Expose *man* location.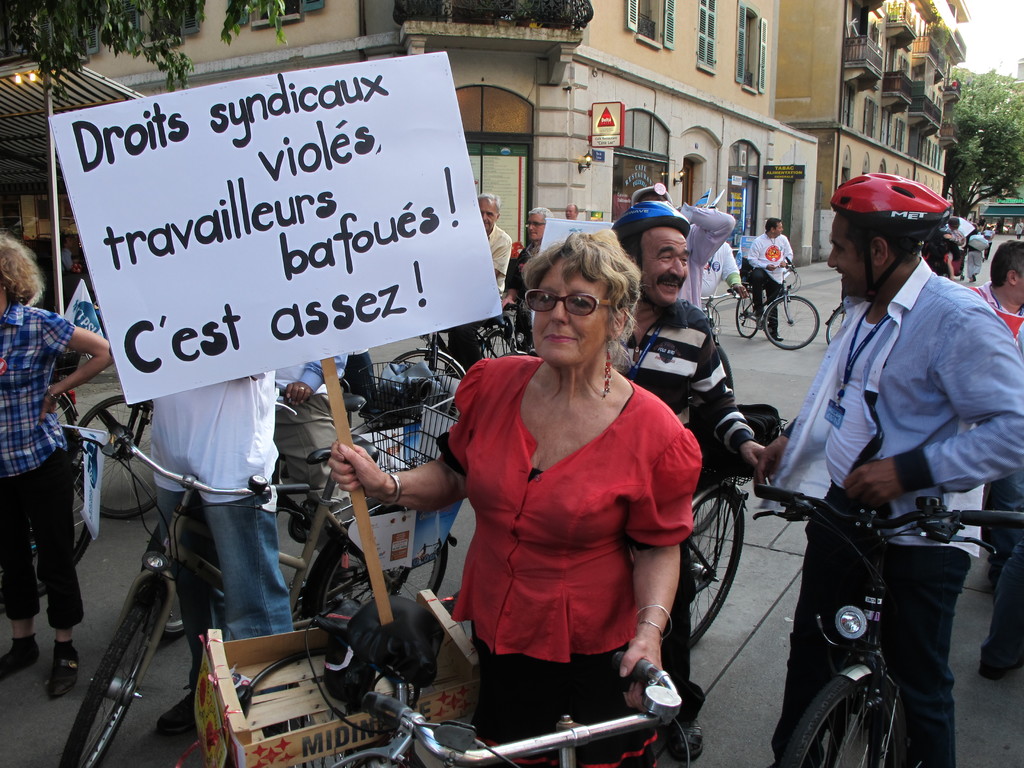
Exposed at bbox=[520, 205, 552, 268].
